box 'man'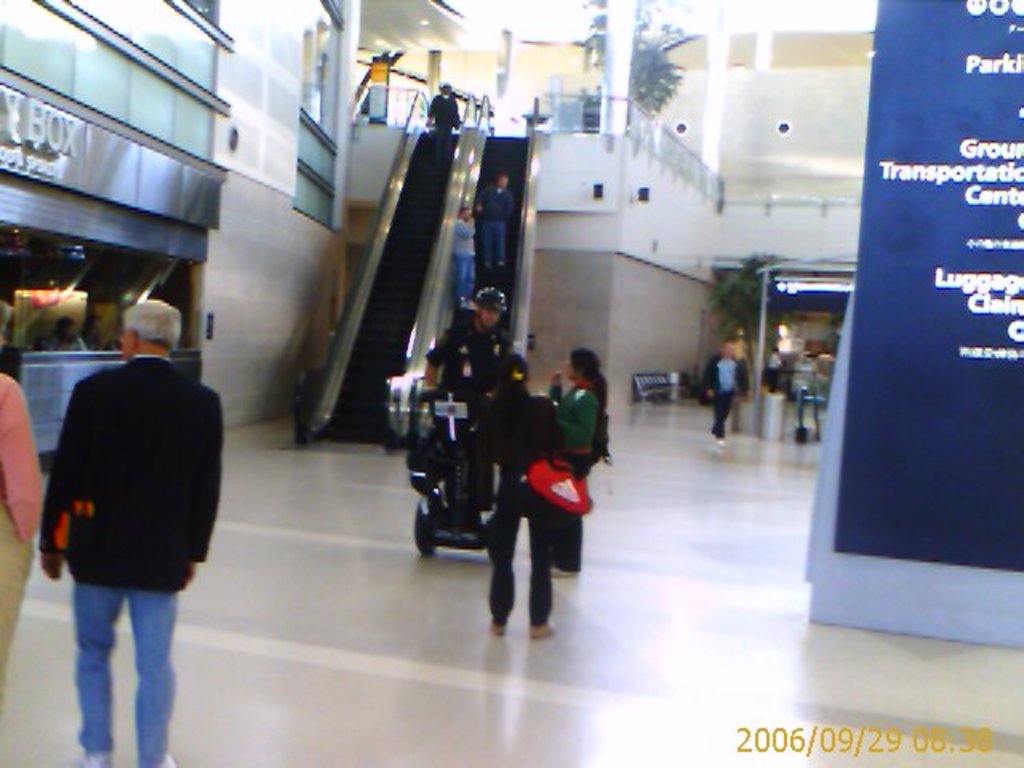
Rect(478, 173, 514, 274)
